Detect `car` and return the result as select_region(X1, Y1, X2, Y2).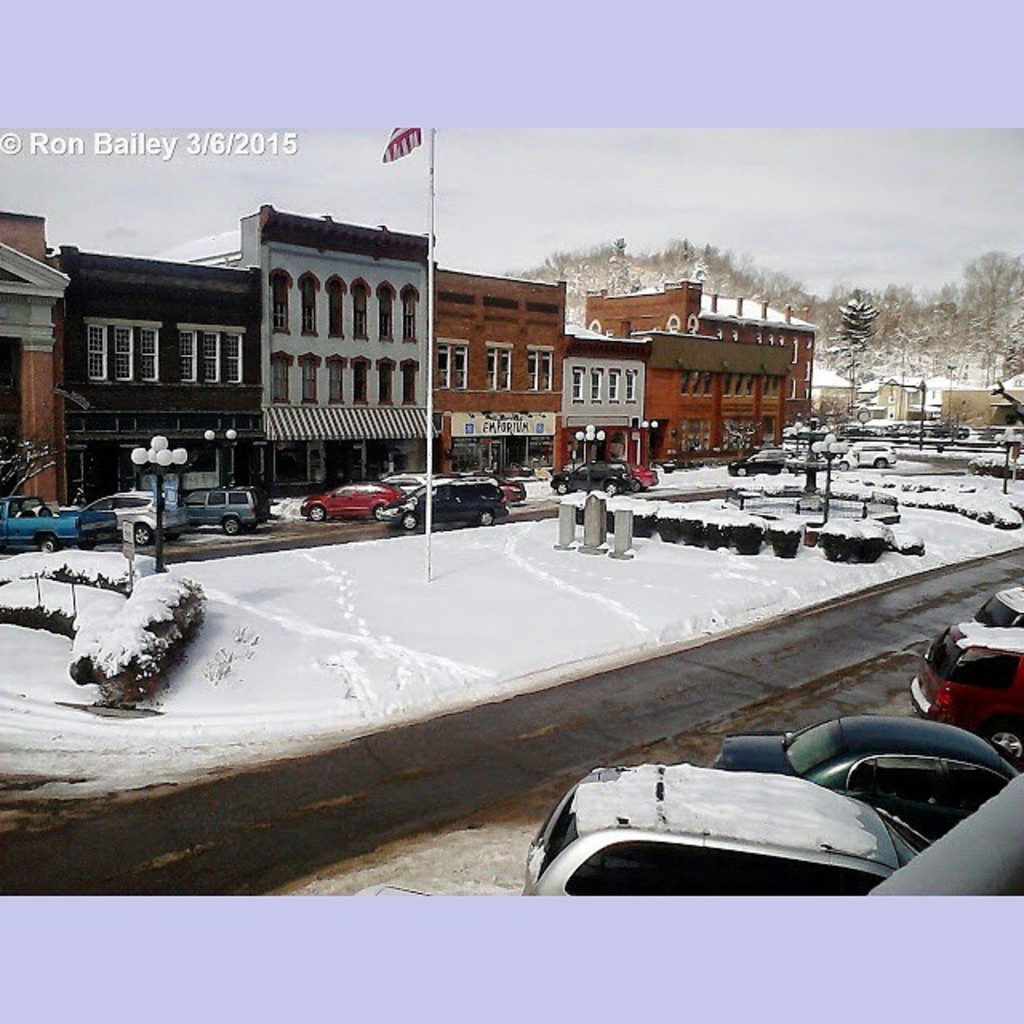
select_region(717, 712, 1021, 838).
